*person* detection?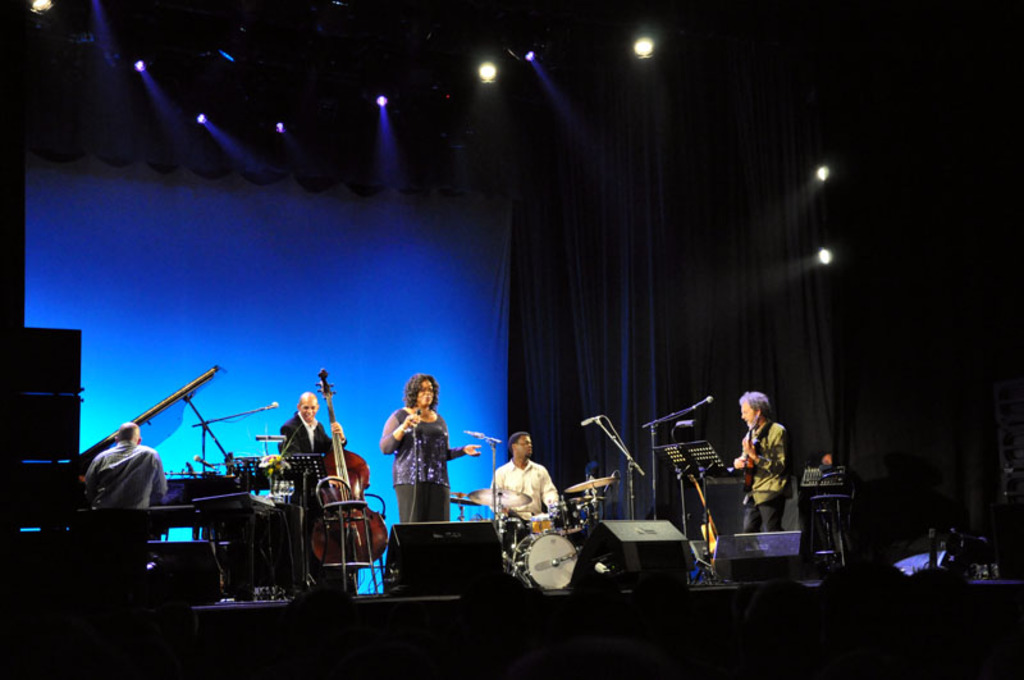
[375, 374, 481, 528]
